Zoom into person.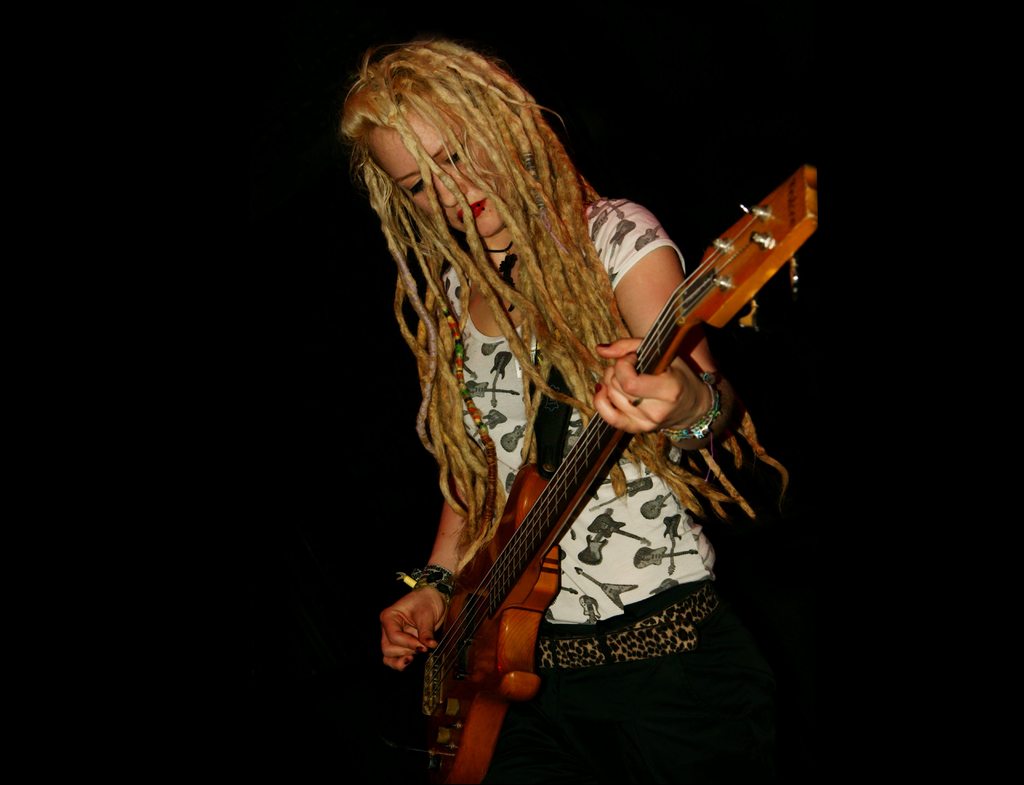
Zoom target: <region>342, 37, 790, 784</region>.
